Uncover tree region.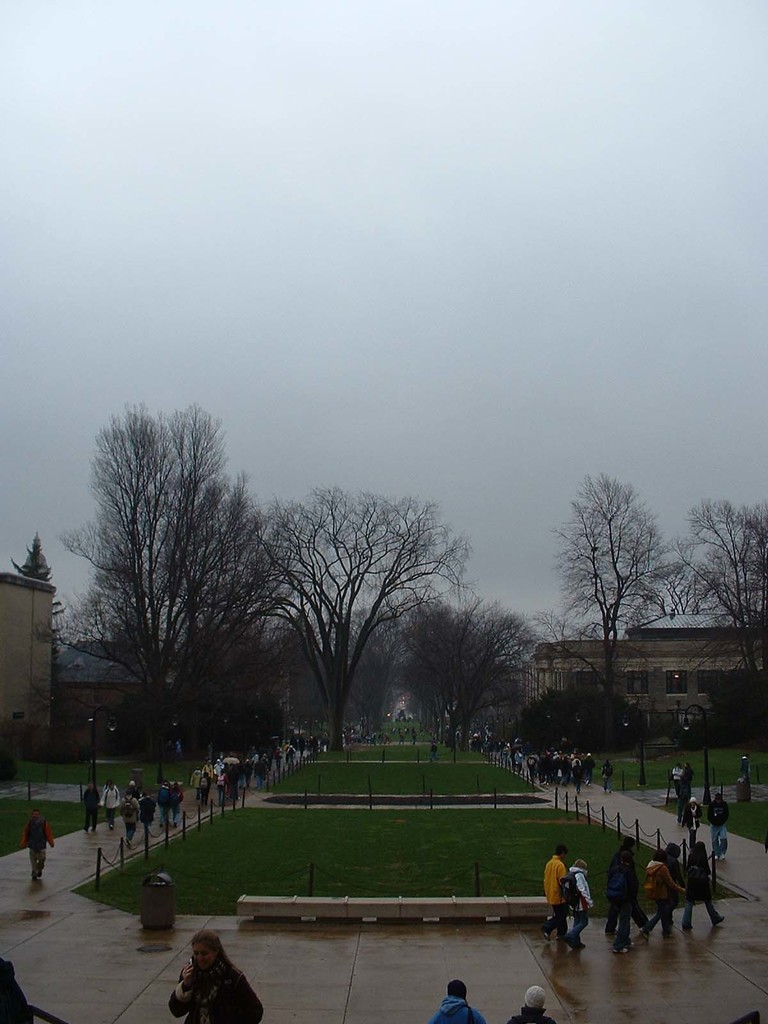
Uncovered: left=185, top=395, right=292, bottom=745.
